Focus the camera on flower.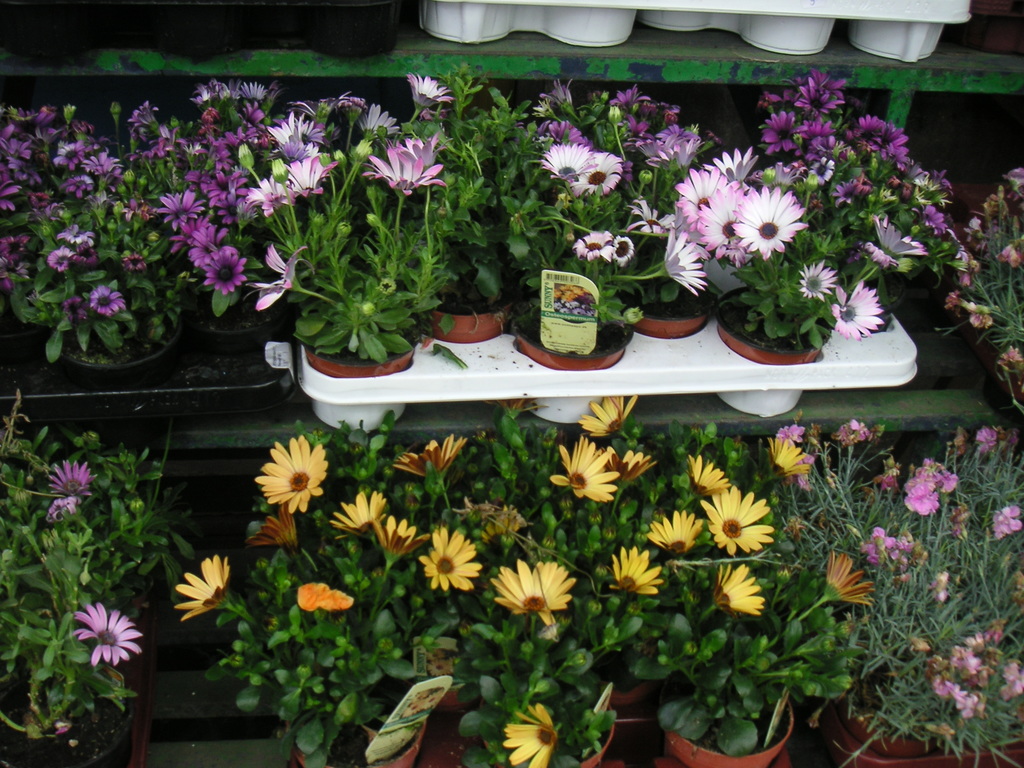
Focus region: <bbox>990, 506, 1018, 531</bbox>.
